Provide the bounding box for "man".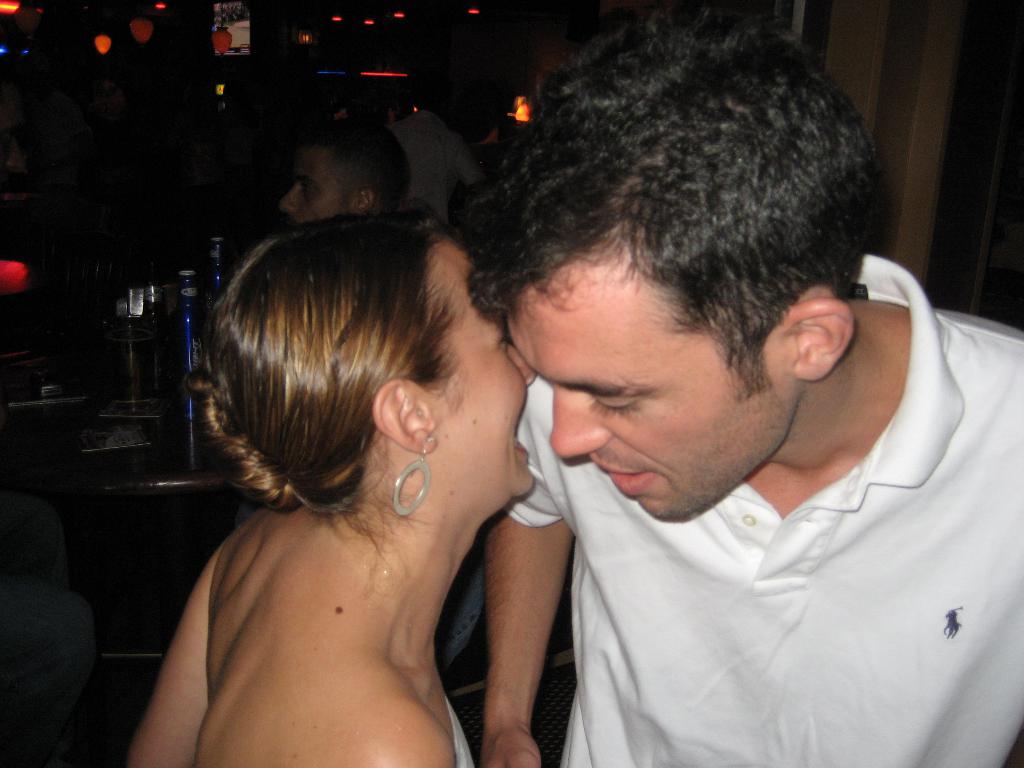
l=280, t=127, r=408, b=229.
